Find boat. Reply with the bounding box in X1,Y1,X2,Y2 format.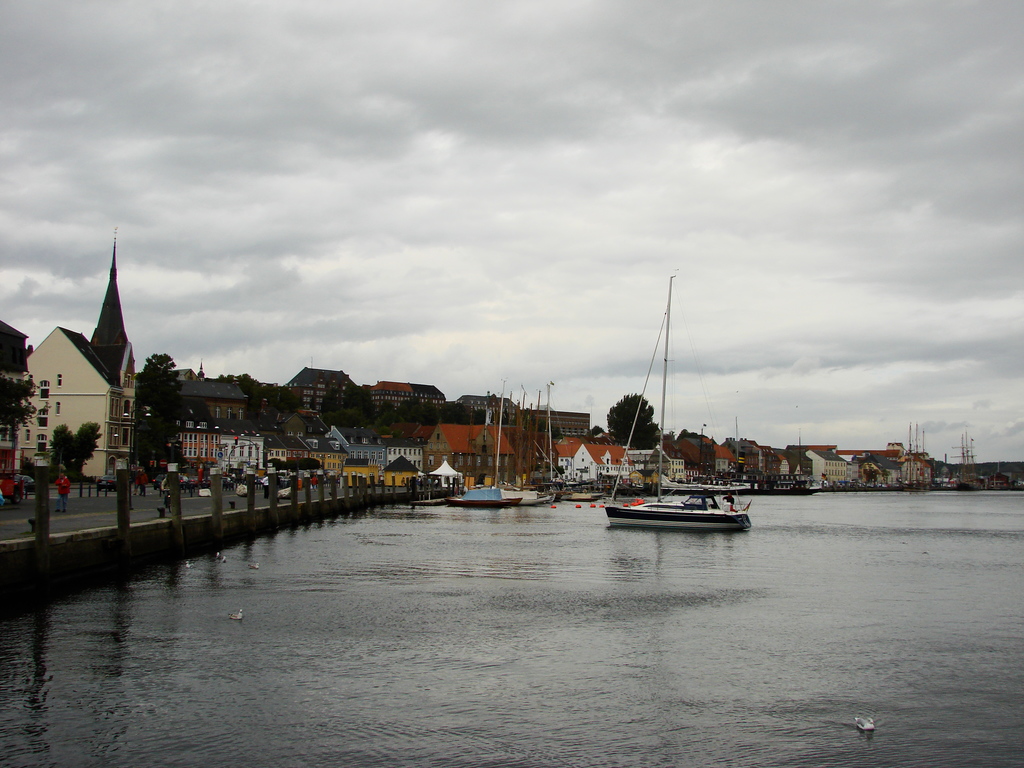
712,464,823,499.
